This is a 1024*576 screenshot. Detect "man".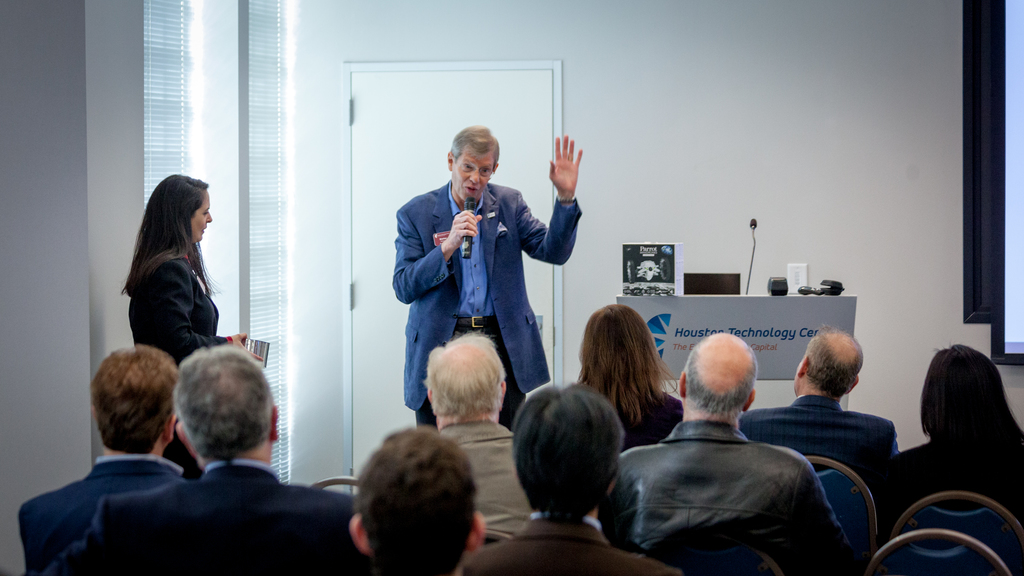
737 333 900 461.
